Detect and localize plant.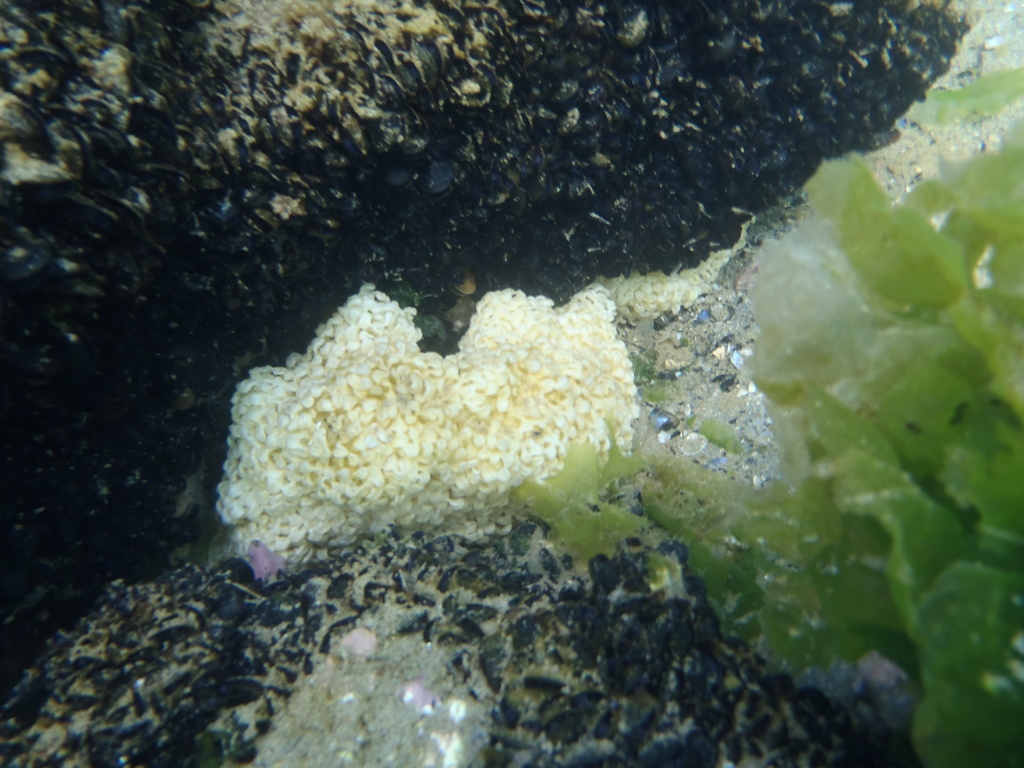
Localized at region(218, 271, 633, 578).
